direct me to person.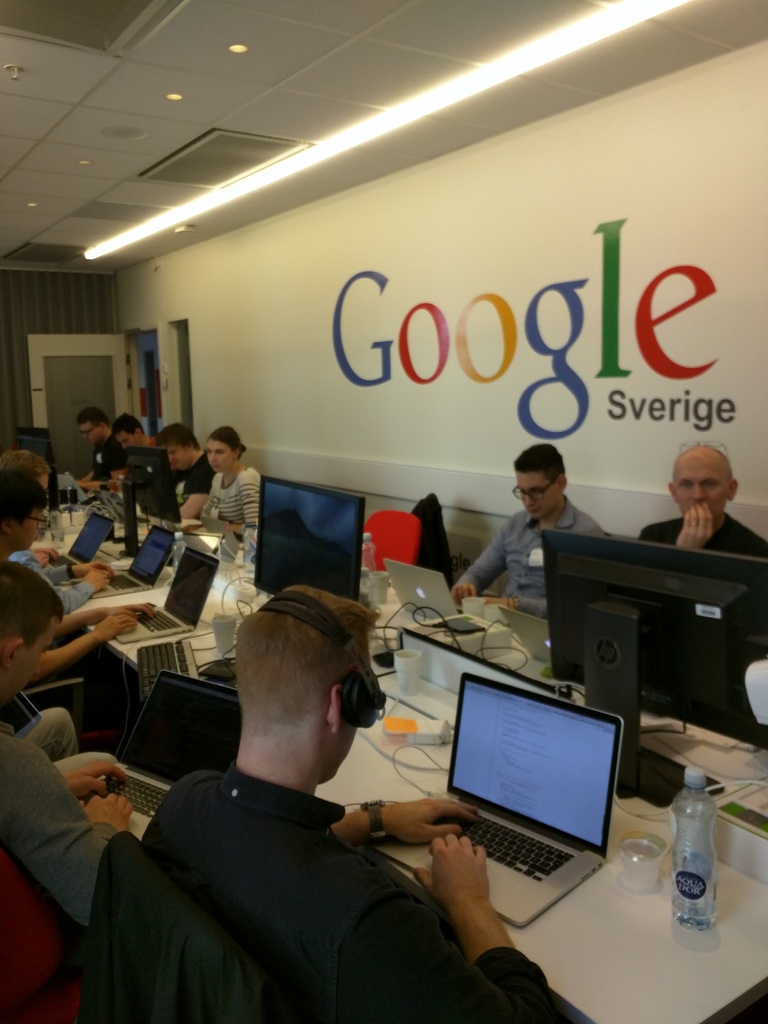
Direction: {"left": 197, "top": 424, "right": 263, "bottom": 540}.
